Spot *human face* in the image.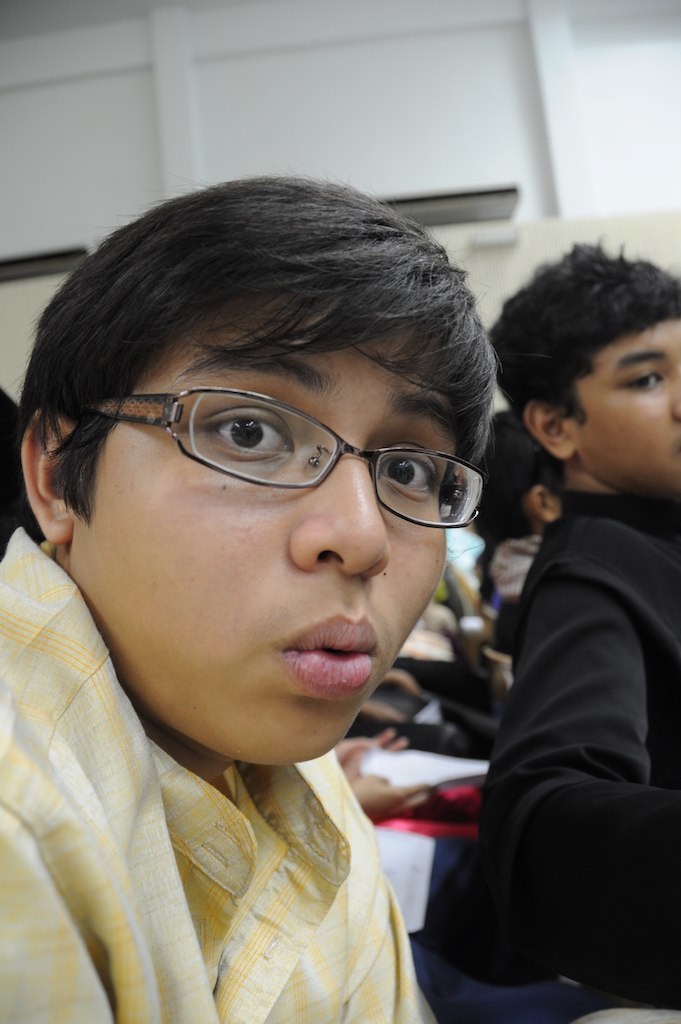
*human face* found at [61,269,493,751].
